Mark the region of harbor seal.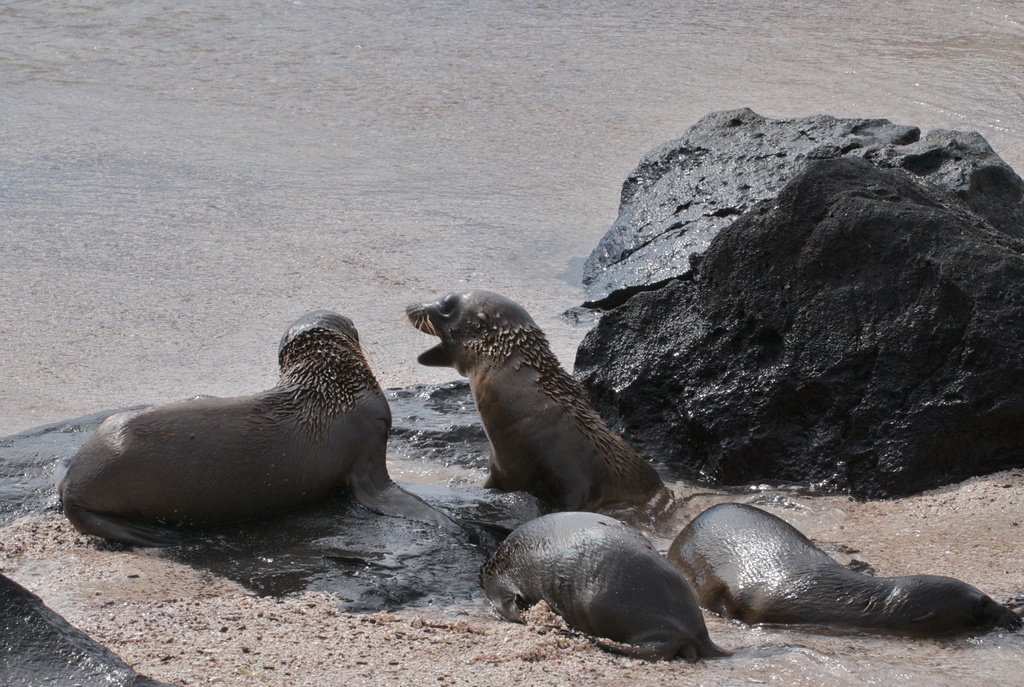
Region: BBox(661, 501, 1023, 631).
